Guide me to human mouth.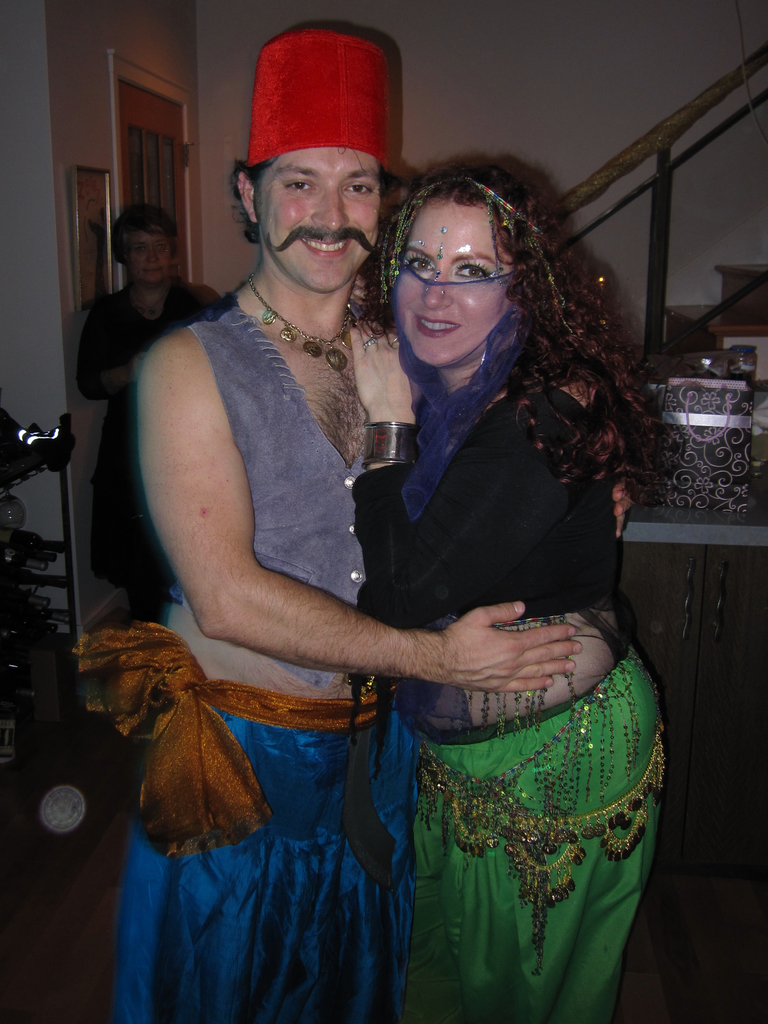
Guidance: x1=414 y1=314 x2=460 y2=335.
